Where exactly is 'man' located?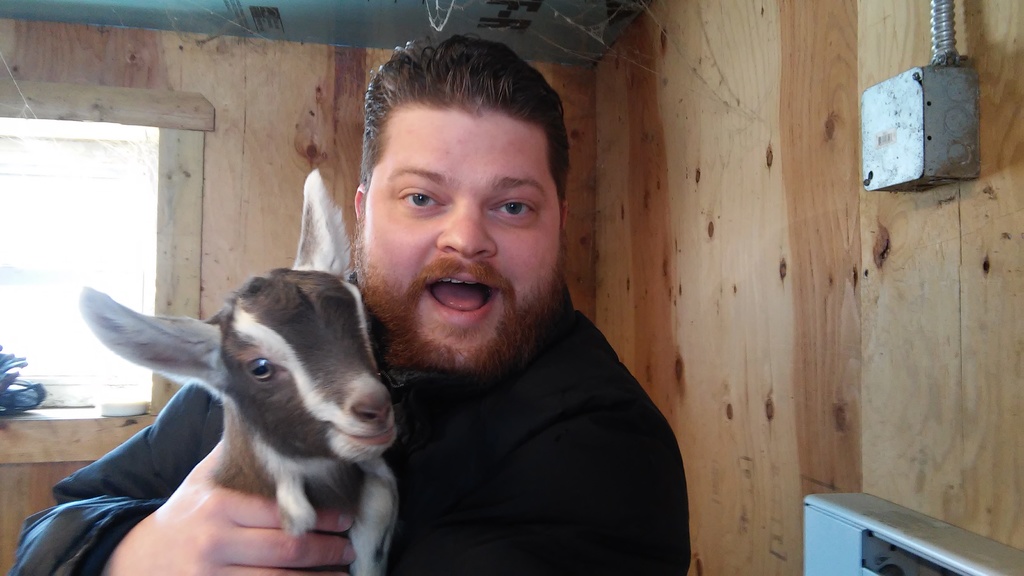
Its bounding box is l=43, t=46, r=662, b=572.
